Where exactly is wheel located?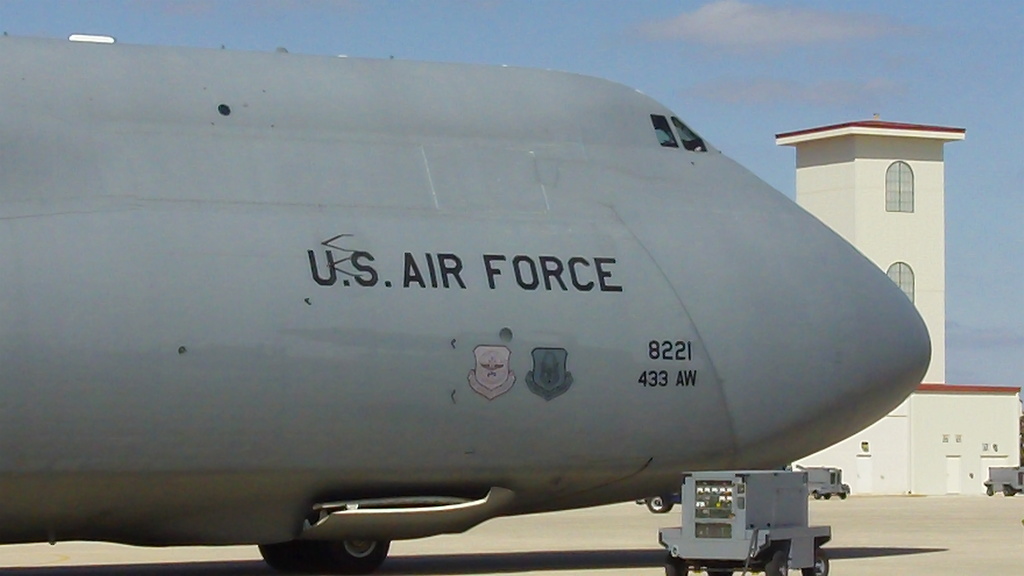
Its bounding box is (986, 488, 993, 497).
